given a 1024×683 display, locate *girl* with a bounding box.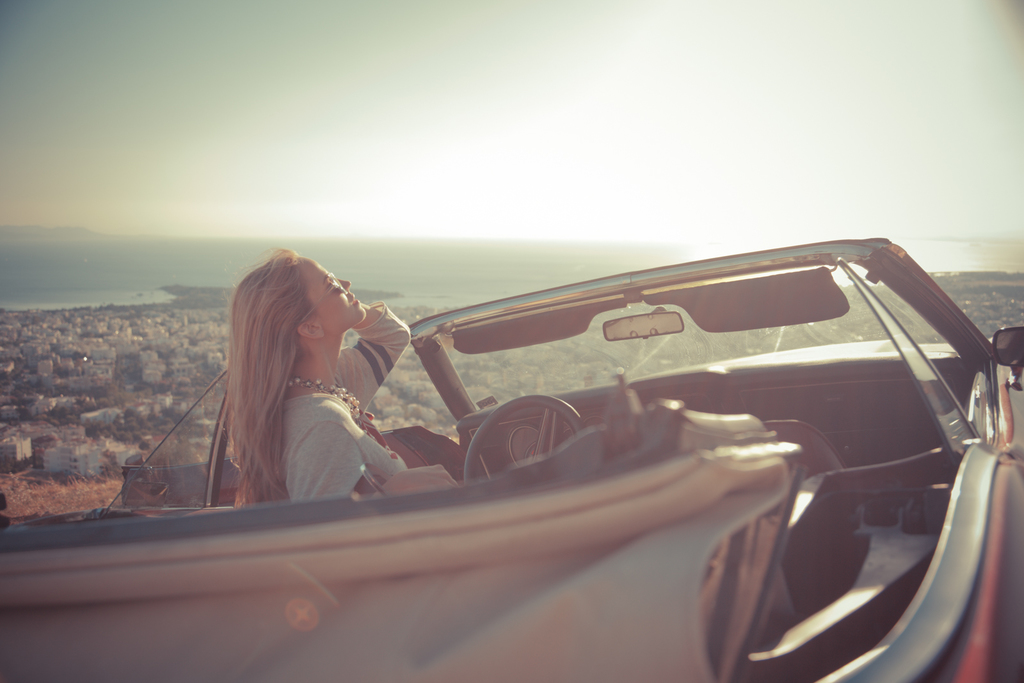
Located: box(227, 242, 454, 510).
